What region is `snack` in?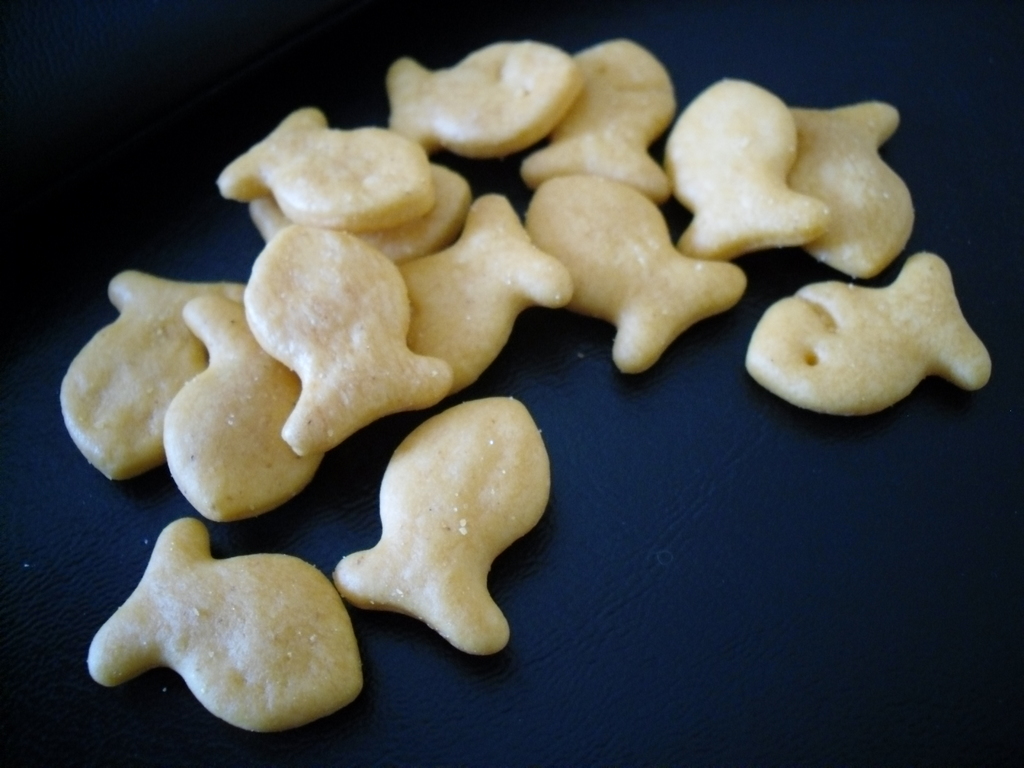
<box>90,518,364,732</box>.
